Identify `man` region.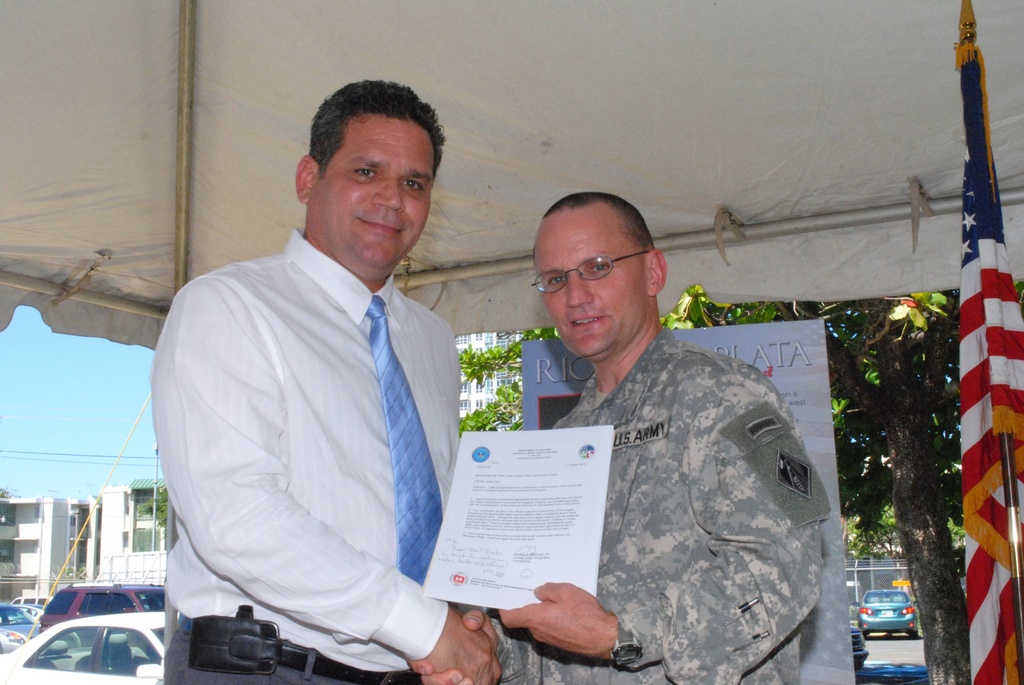
Region: bbox=(142, 86, 479, 684).
